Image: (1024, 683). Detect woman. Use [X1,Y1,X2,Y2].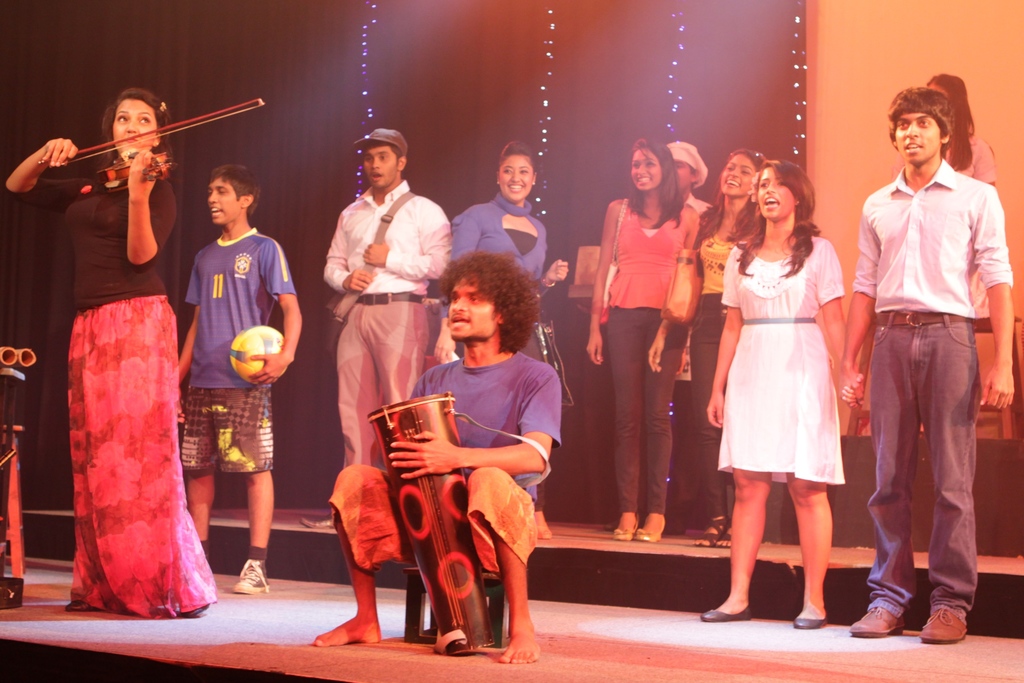
[917,69,993,181].
